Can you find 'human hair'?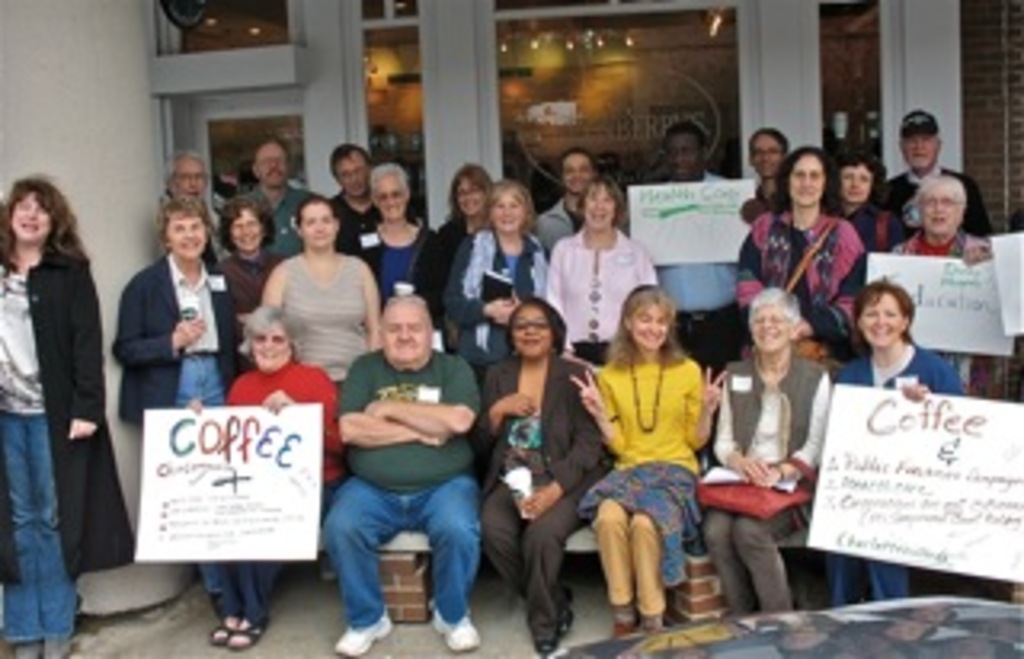
Yes, bounding box: <region>221, 192, 275, 253</region>.
